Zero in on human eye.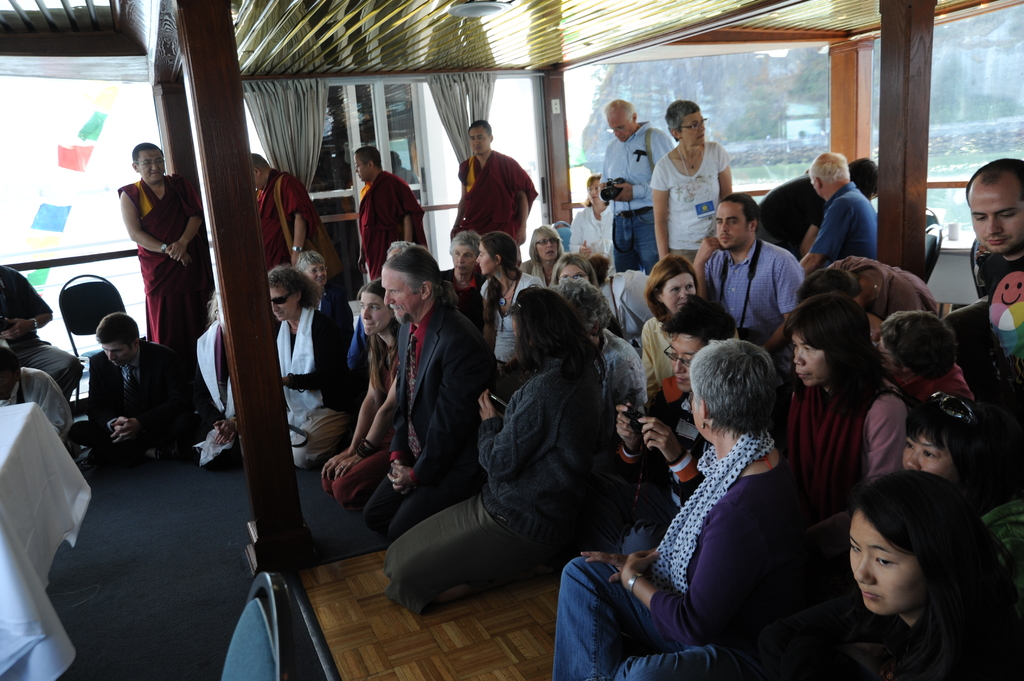
Zeroed in: box(468, 131, 477, 142).
